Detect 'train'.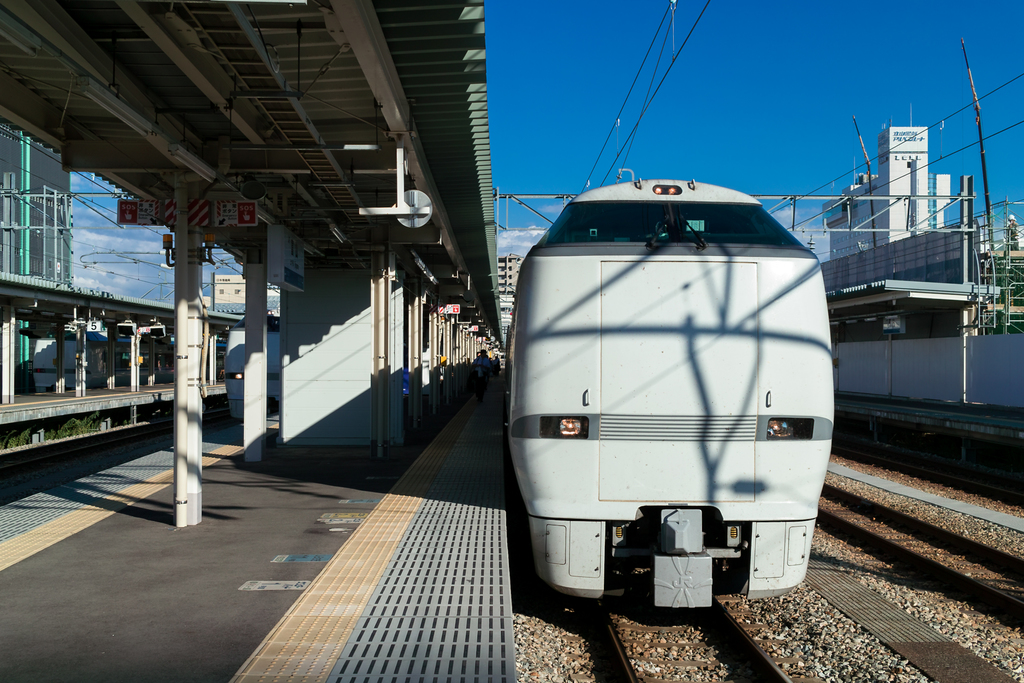
Detected at (506, 176, 837, 610).
